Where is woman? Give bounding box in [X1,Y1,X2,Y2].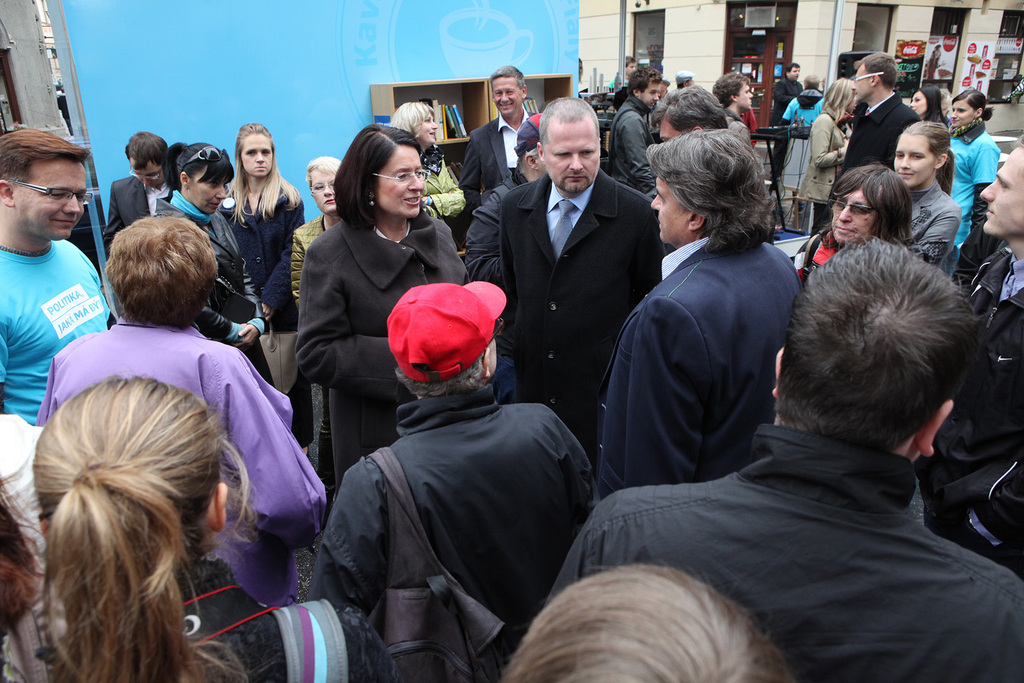
[34,211,340,611].
